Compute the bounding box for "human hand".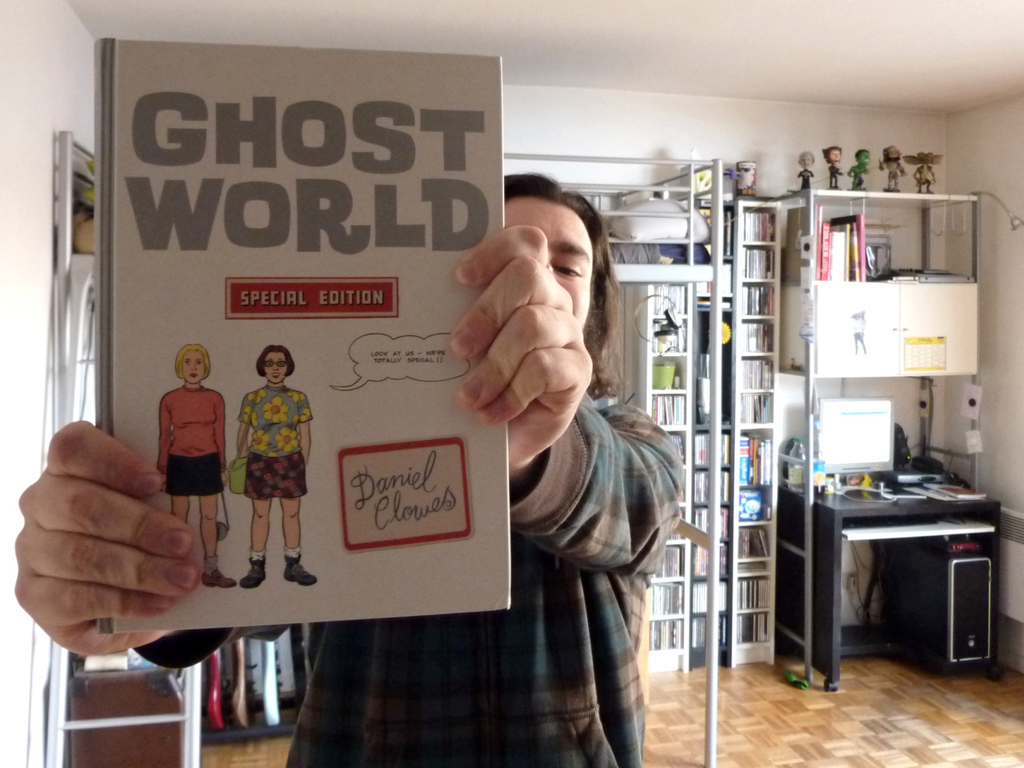
[x1=0, y1=422, x2=214, y2=665].
